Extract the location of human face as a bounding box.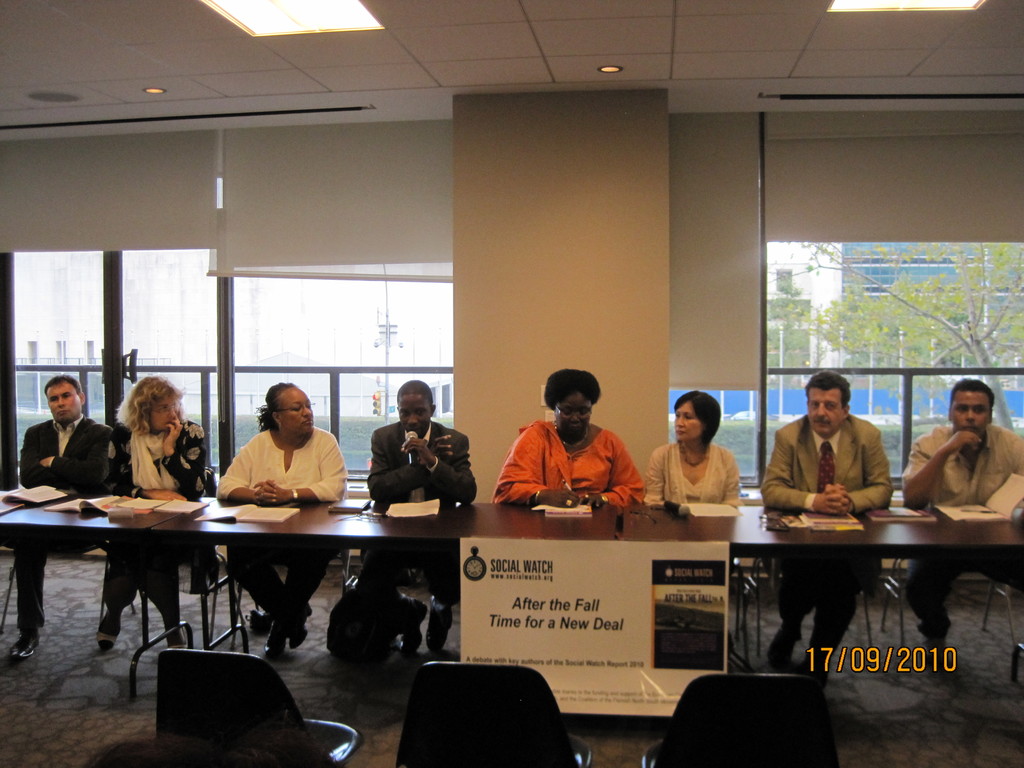
{"x1": 149, "y1": 394, "x2": 177, "y2": 432}.
